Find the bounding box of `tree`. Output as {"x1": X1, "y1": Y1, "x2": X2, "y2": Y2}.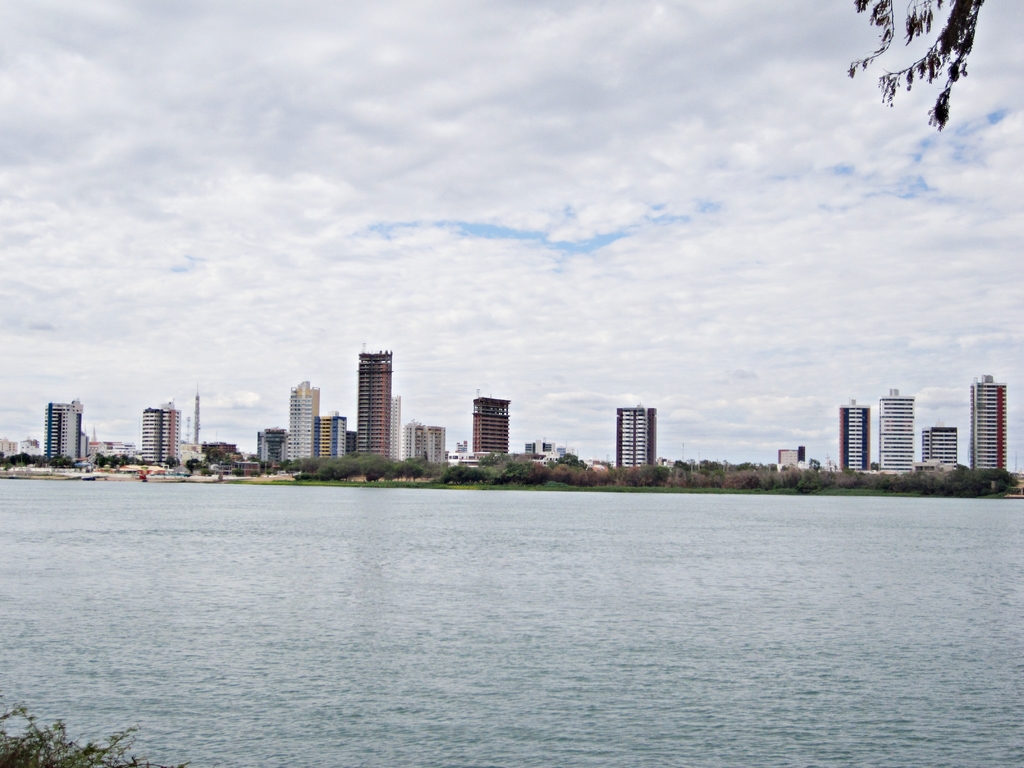
{"x1": 854, "y1": 13, "x2": 980, "y2": 132}.
